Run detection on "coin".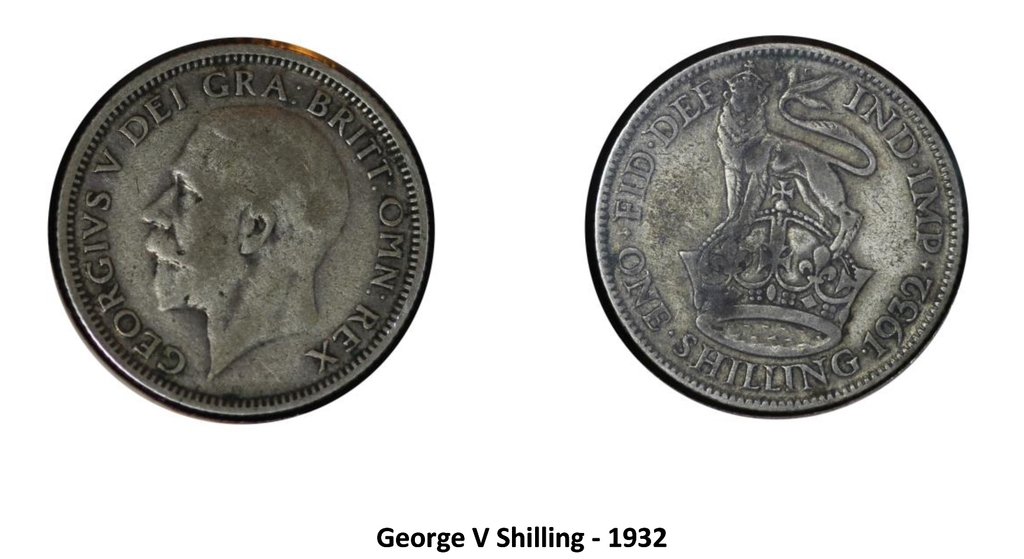
Result: pyautogui.locateOnScreen(588, 31, 973, 417).
